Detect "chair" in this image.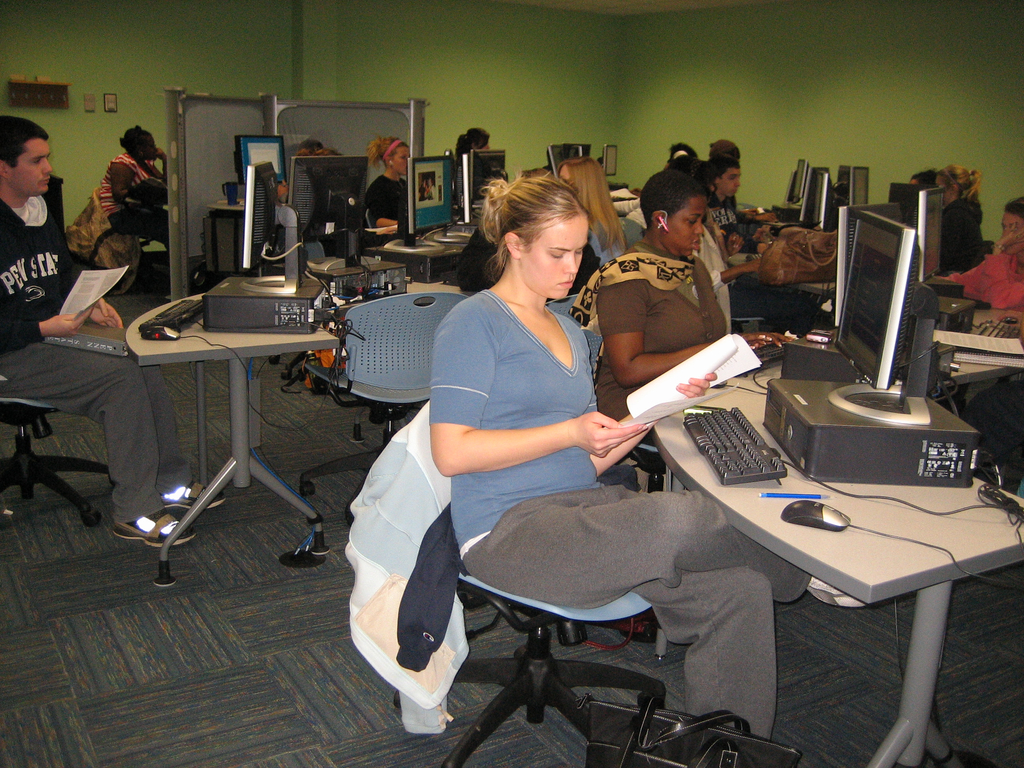
Detection: locate(538, 294, 575, 314).
